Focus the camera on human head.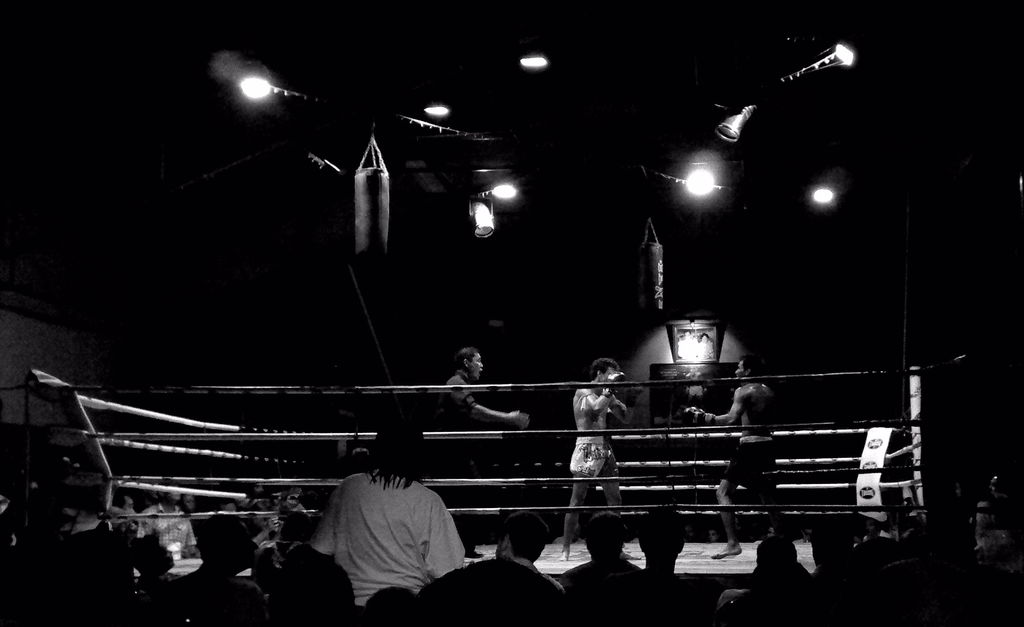
Focus region: (x1=579, y1=513, x2=624, y2=558).
